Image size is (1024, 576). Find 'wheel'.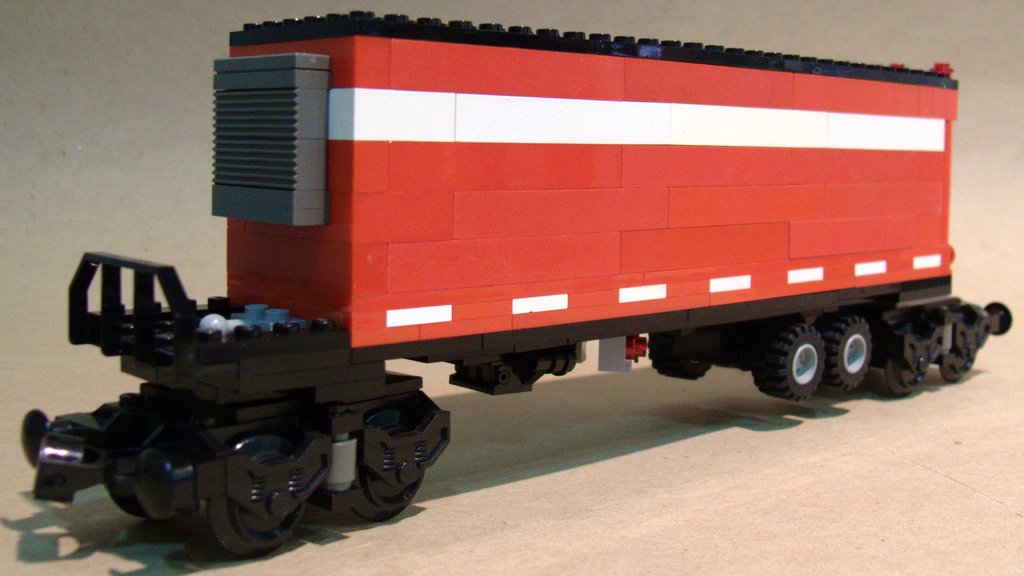
<box>324,402,429,516</box>.
